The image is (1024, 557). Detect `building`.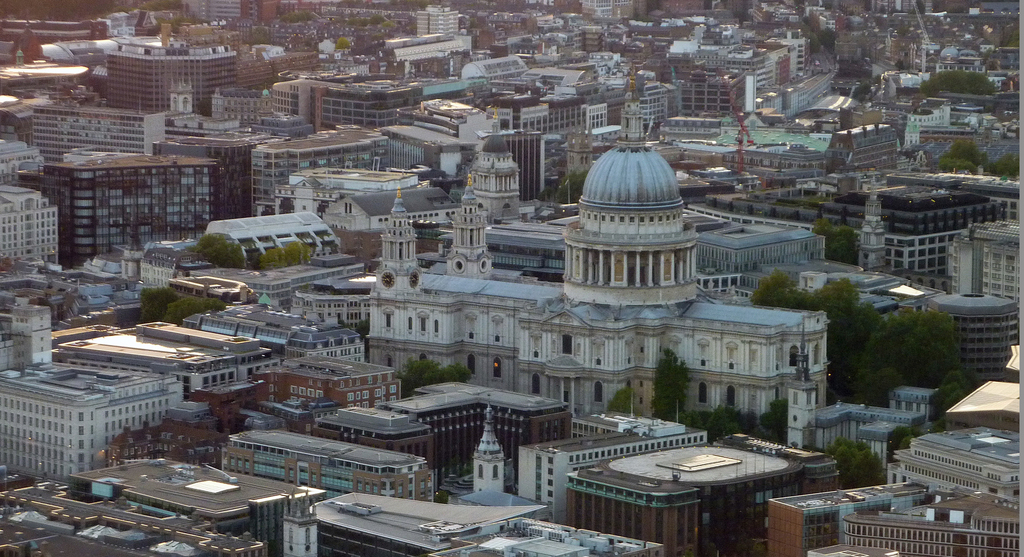
Detection: 365,61,831,419.
